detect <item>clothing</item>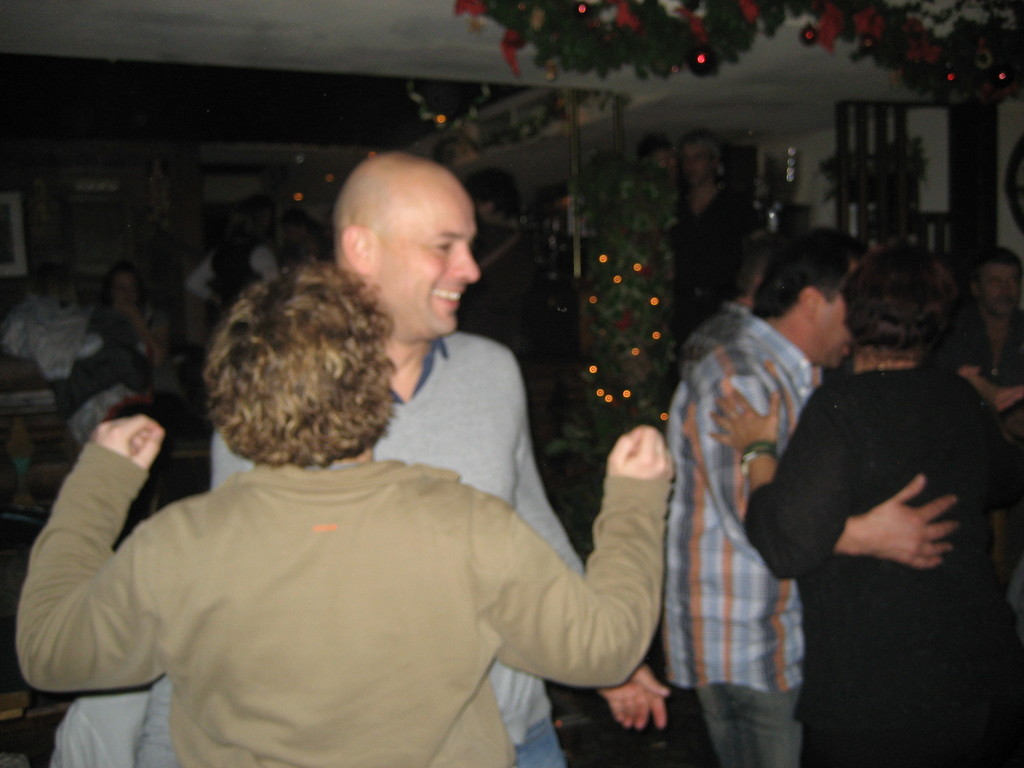
crop(600, 298, 836, 767)
